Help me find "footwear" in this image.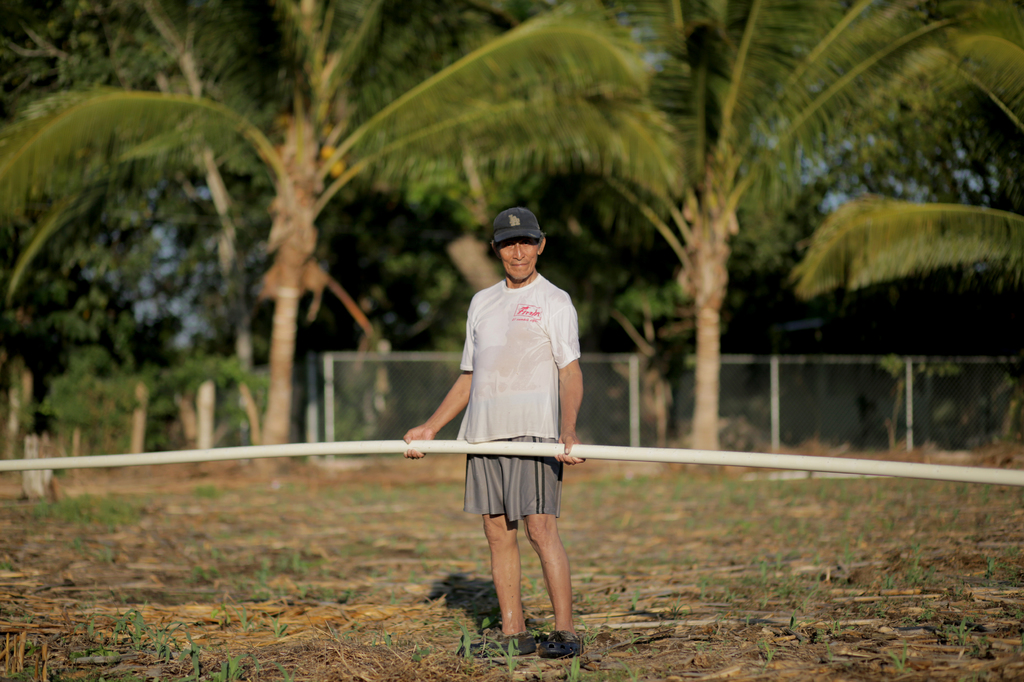
Found it: locate(468, 640, 539, 656).
